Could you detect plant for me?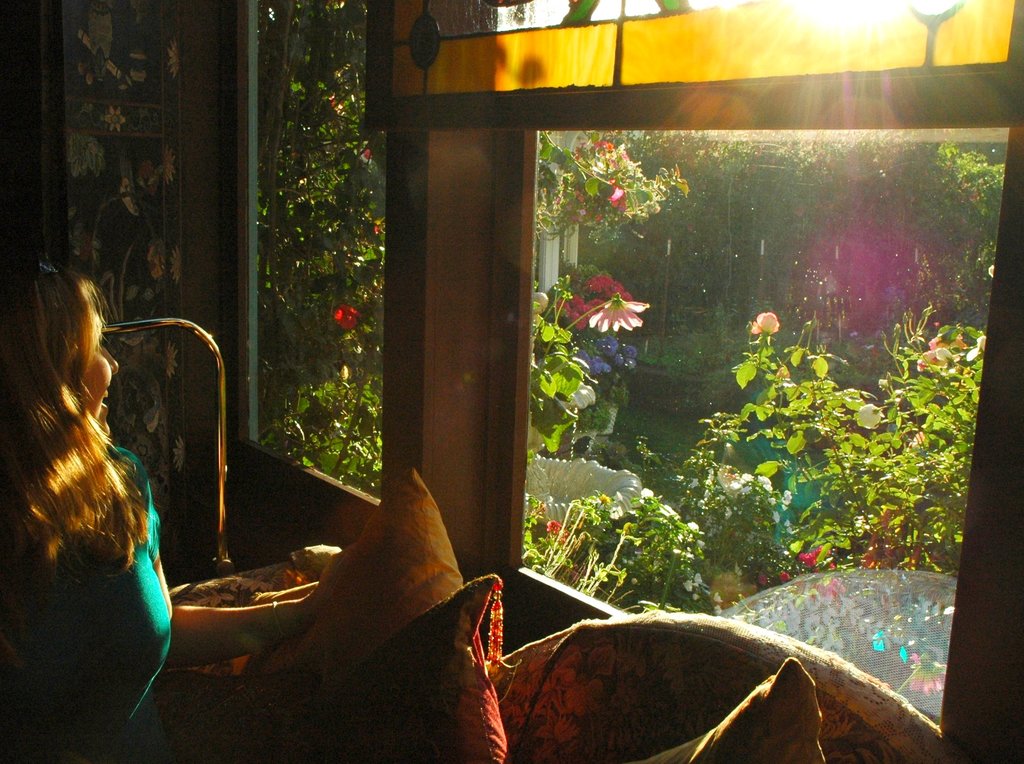
Detection result: <bbox>522, 279, 647, 454</bbox>.
